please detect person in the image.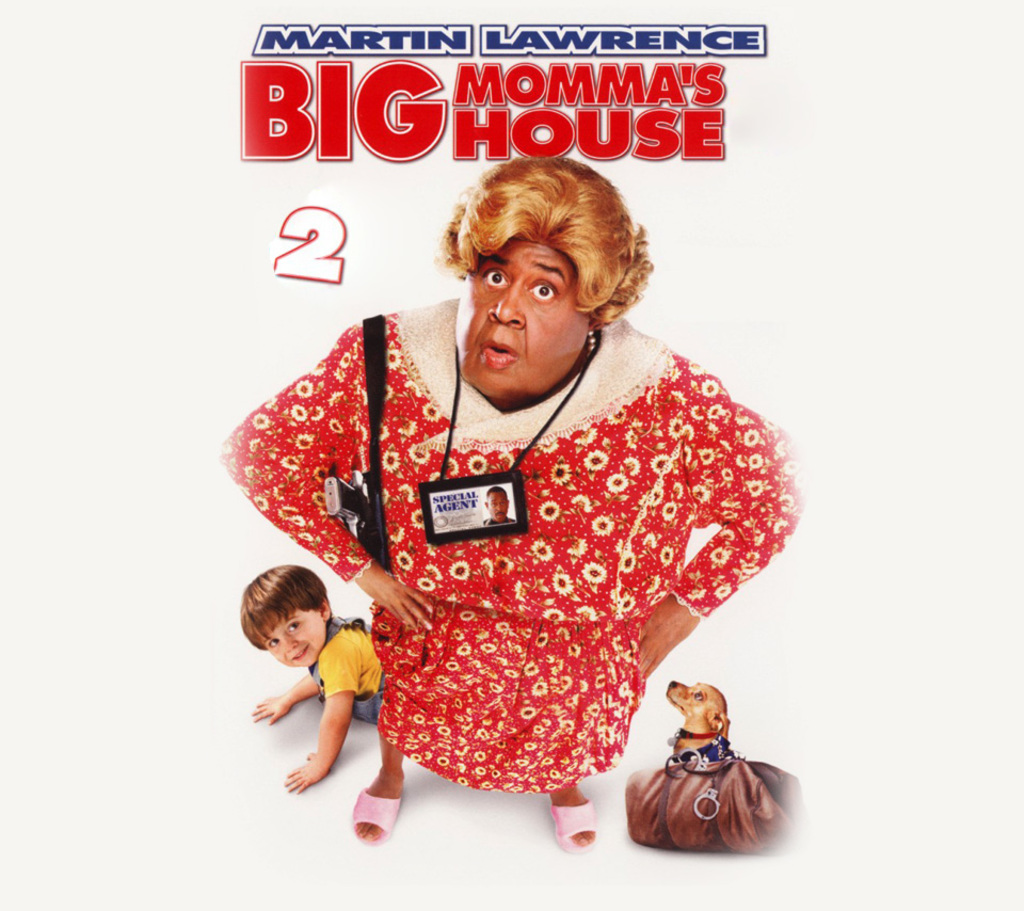
l=215, t=145, r=802, b=849.
